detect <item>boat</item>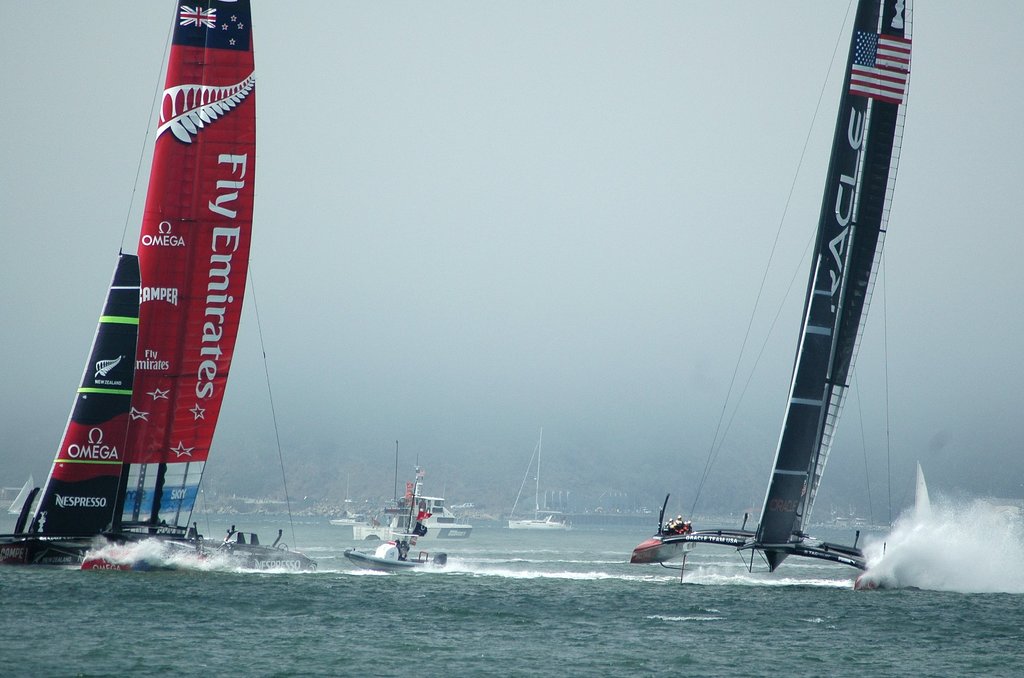
{"left": 342, "top": 531, "right": 454, "bottom": 576}
